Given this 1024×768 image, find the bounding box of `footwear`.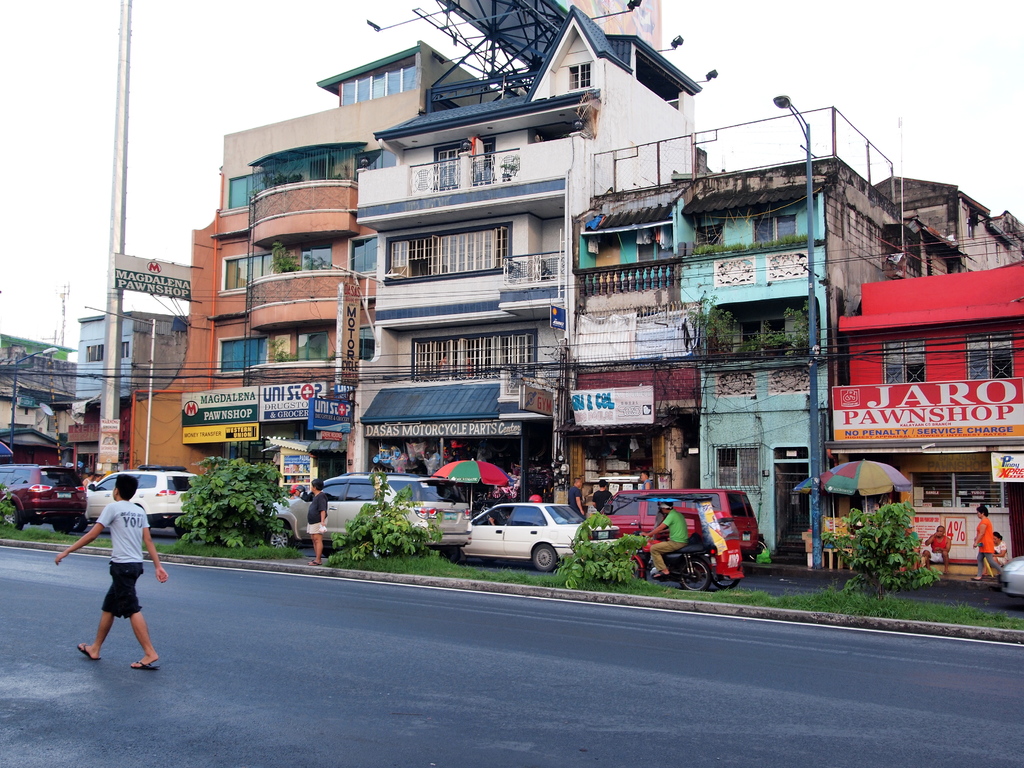
<bbox>969, 574, 980, 579</bbox>.
